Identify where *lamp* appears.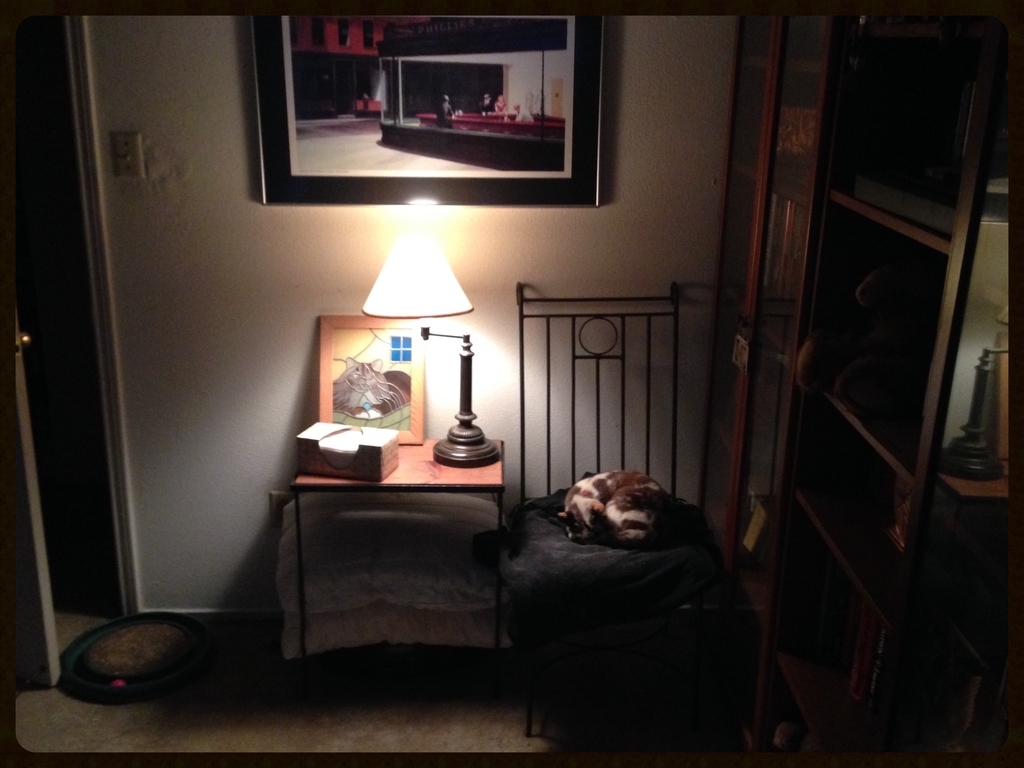
Appears at <box>932,302,1009,482</box>.
